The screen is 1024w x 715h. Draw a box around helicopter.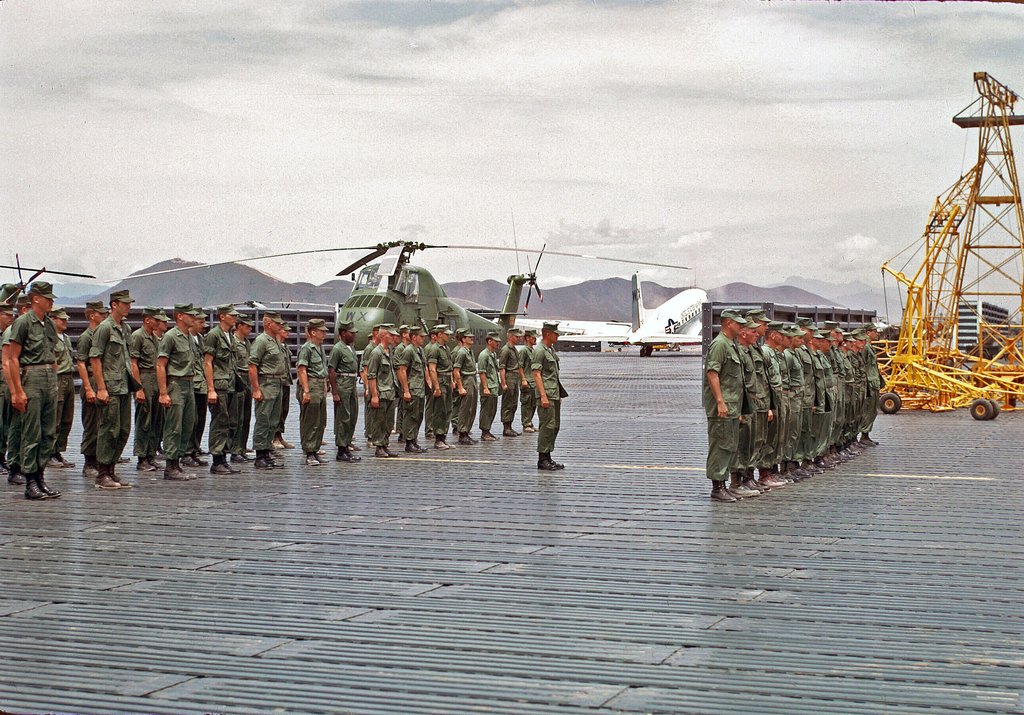
crop(190, 220, 701, 361).
